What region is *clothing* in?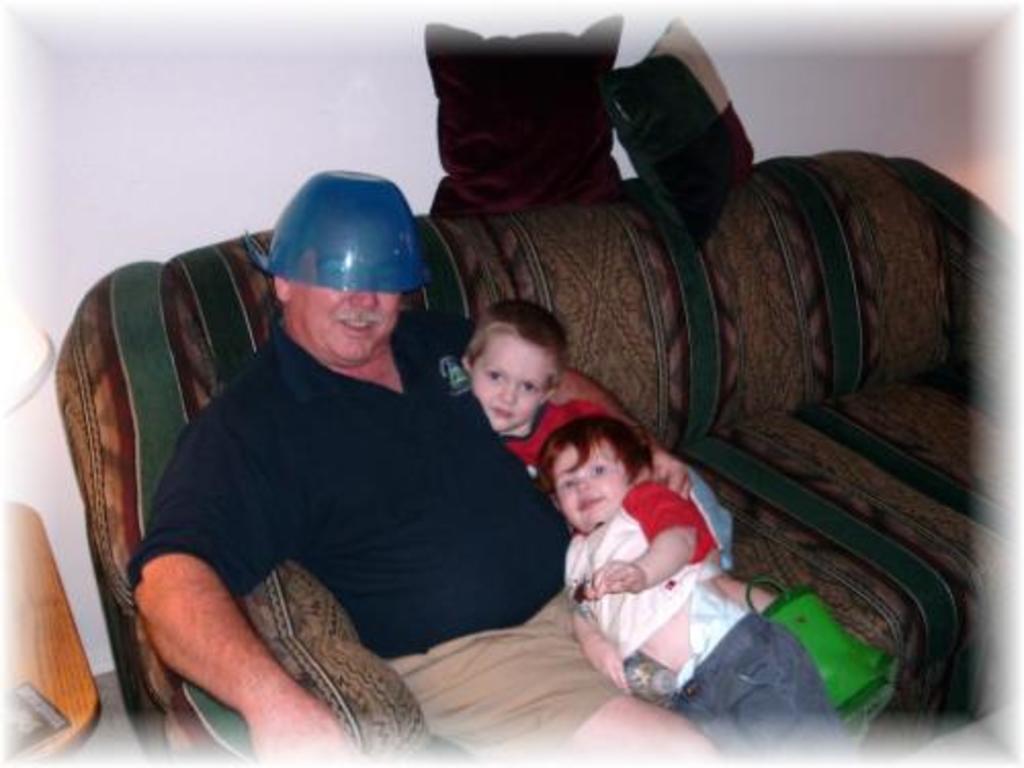
locate(557, 483, 846, 766).
